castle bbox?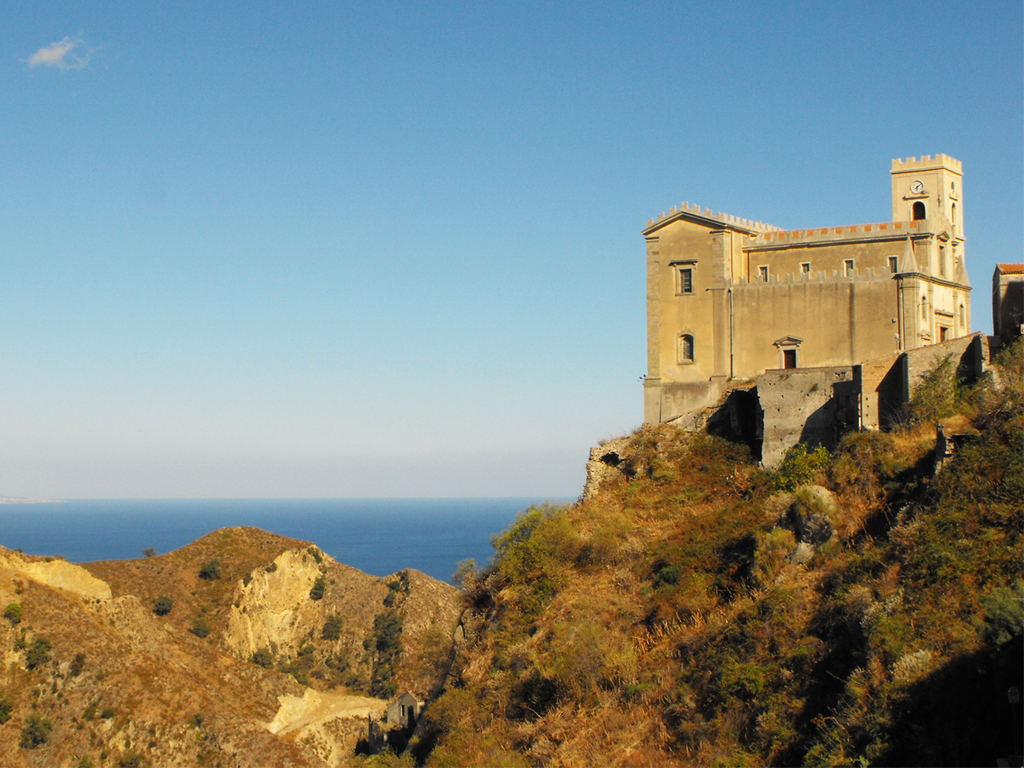
region(617, 143, 1011, 501)
